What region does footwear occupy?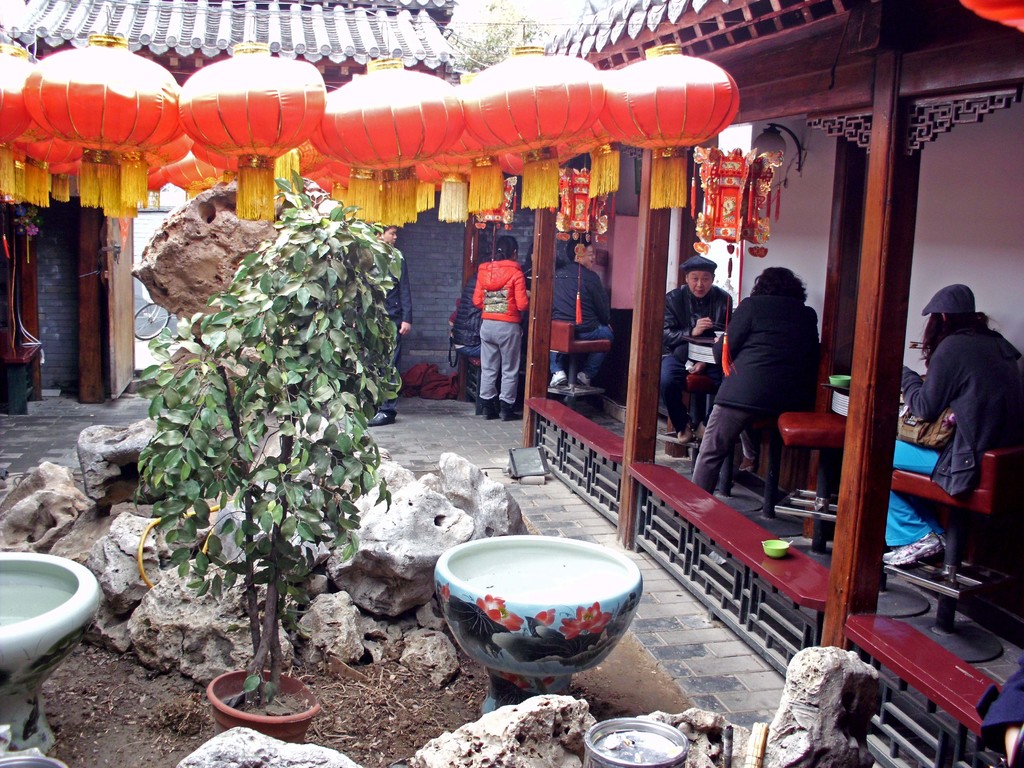
locate(577, 371, 591, 386).
